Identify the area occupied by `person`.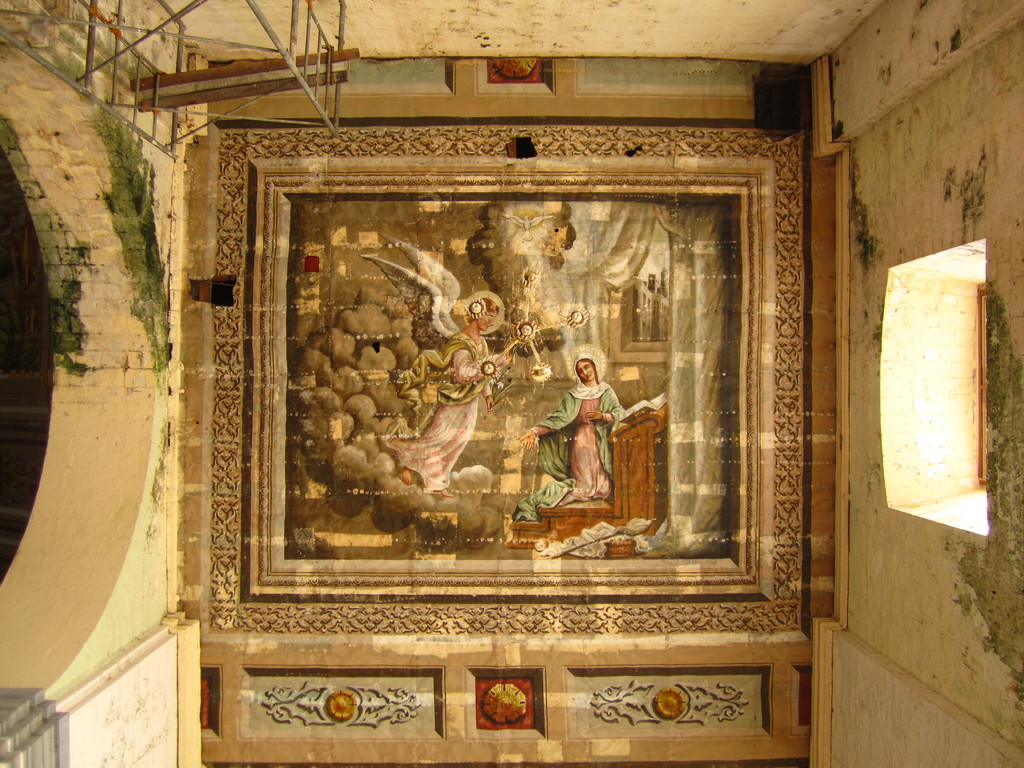
Area: {"left": 384, "top": 298, "right": 495, "bottom": 498}.
